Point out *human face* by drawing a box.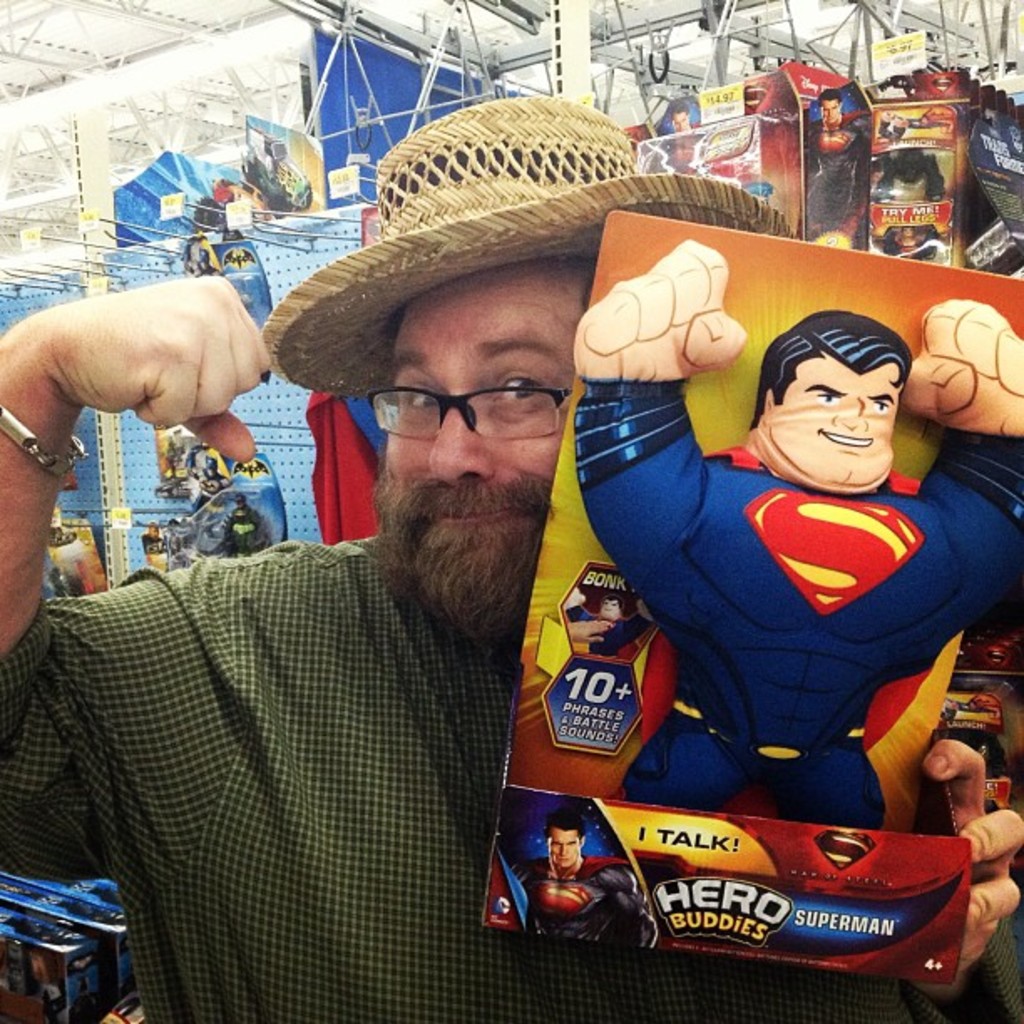
crop(549, 828, 582, 870).
